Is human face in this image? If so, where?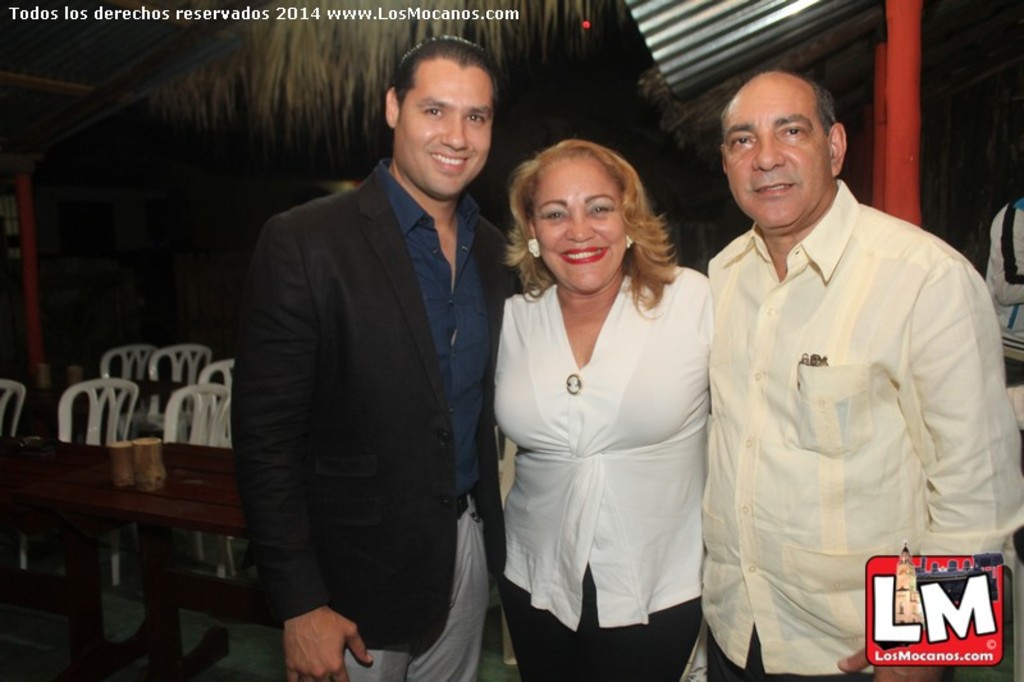
Yes, at x1=392, y1=63, x2=492, y2=196.
